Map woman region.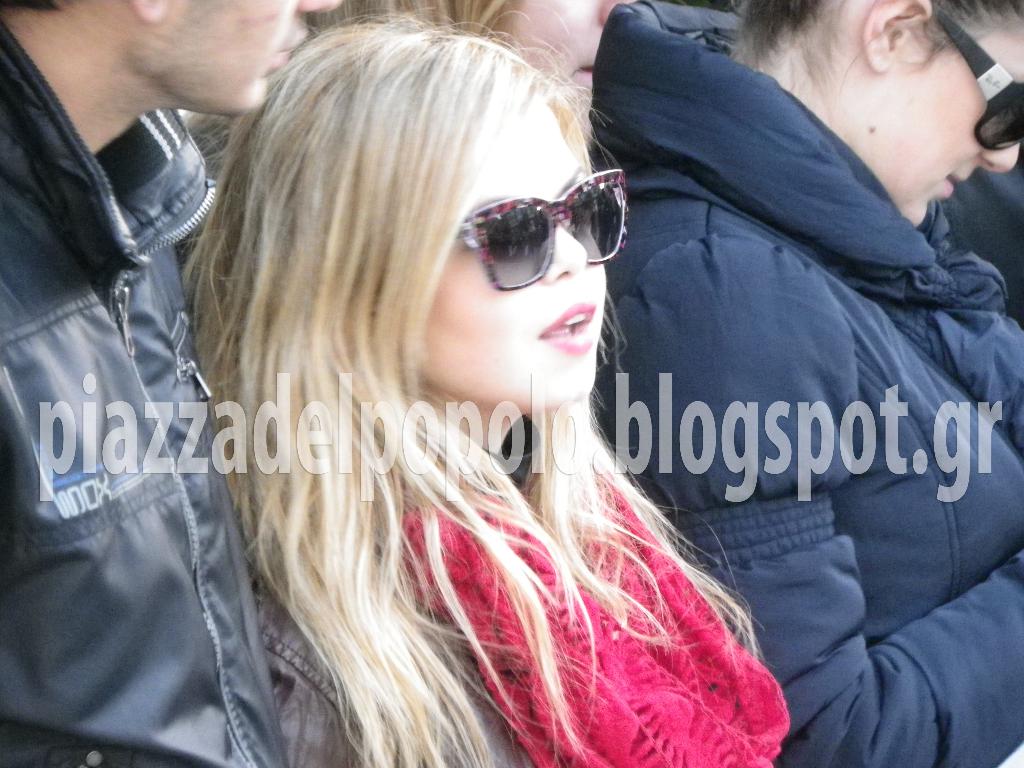
Mapped to bbox=[224, 0, 624, 187].
